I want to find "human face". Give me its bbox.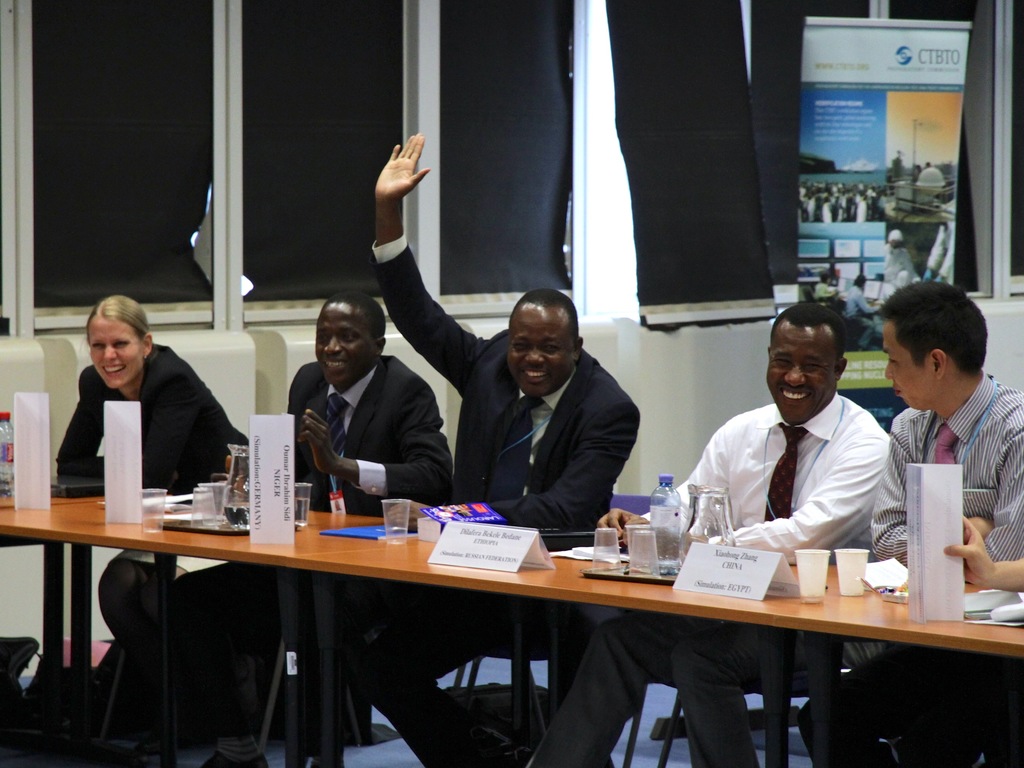
locate(768, 327, 837, 422).
